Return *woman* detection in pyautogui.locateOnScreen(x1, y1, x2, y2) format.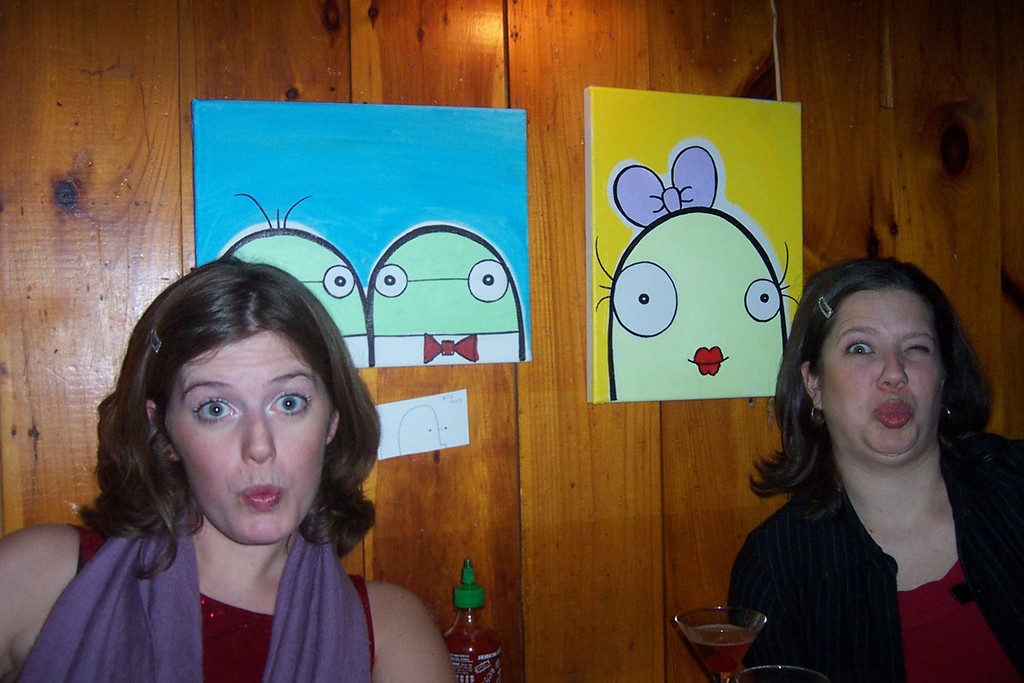
pyautogui.locateOnScreen(721, 251, 1023, 682).
